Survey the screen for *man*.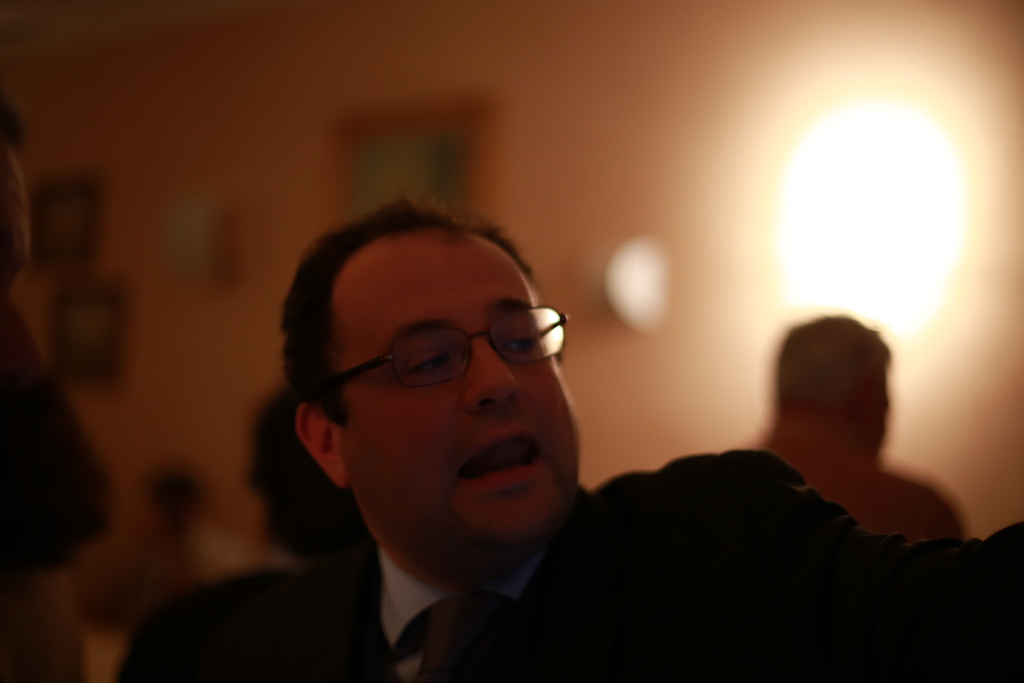
Survey found: 115 390 372 682.
